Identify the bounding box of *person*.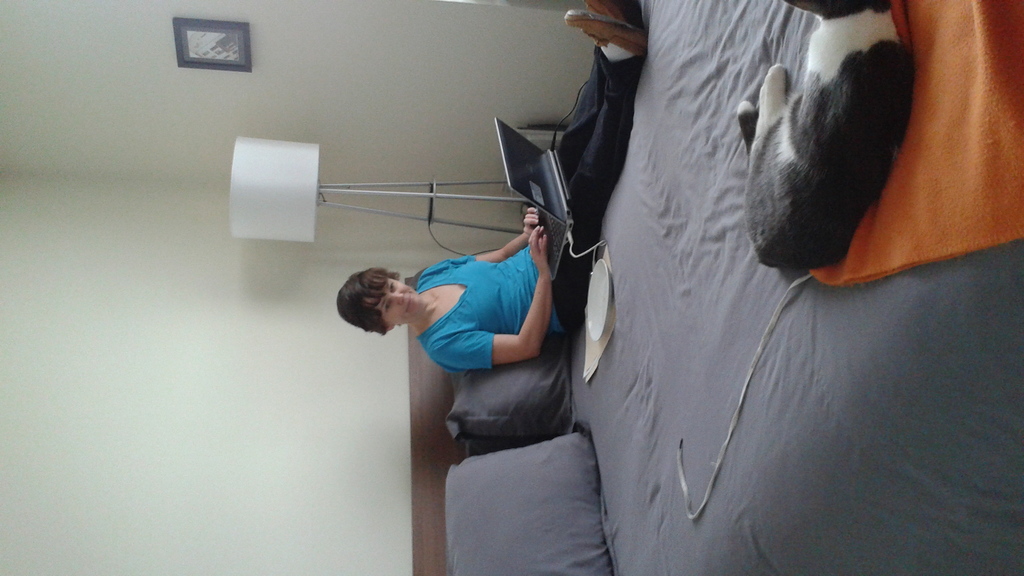
[336, 0, 647, 377].
